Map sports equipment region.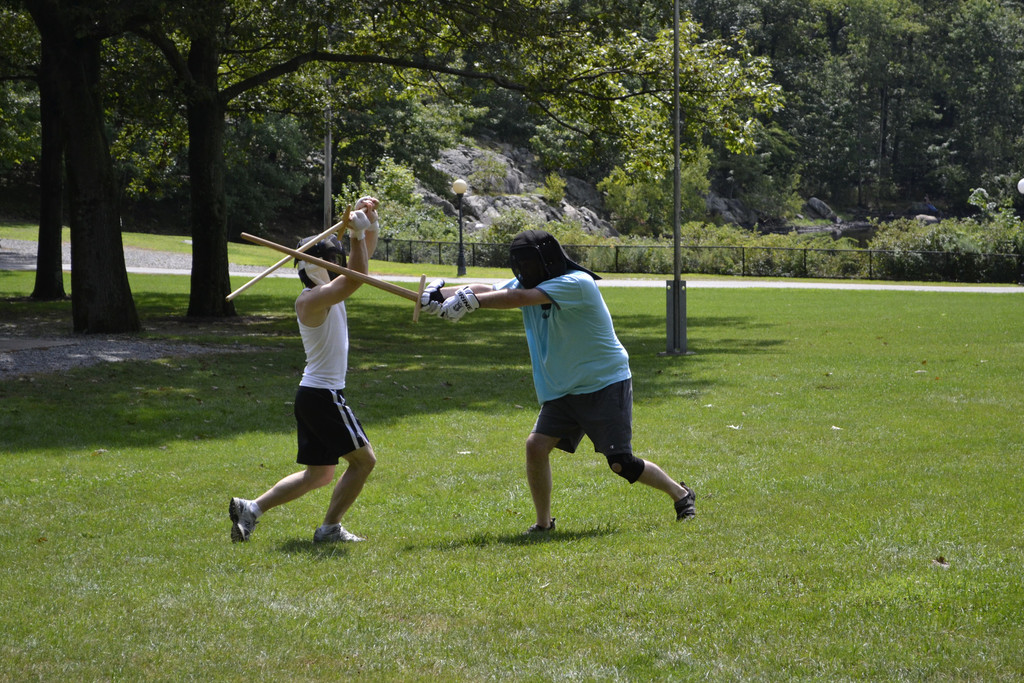
Mapped to (525,517,560,533).
